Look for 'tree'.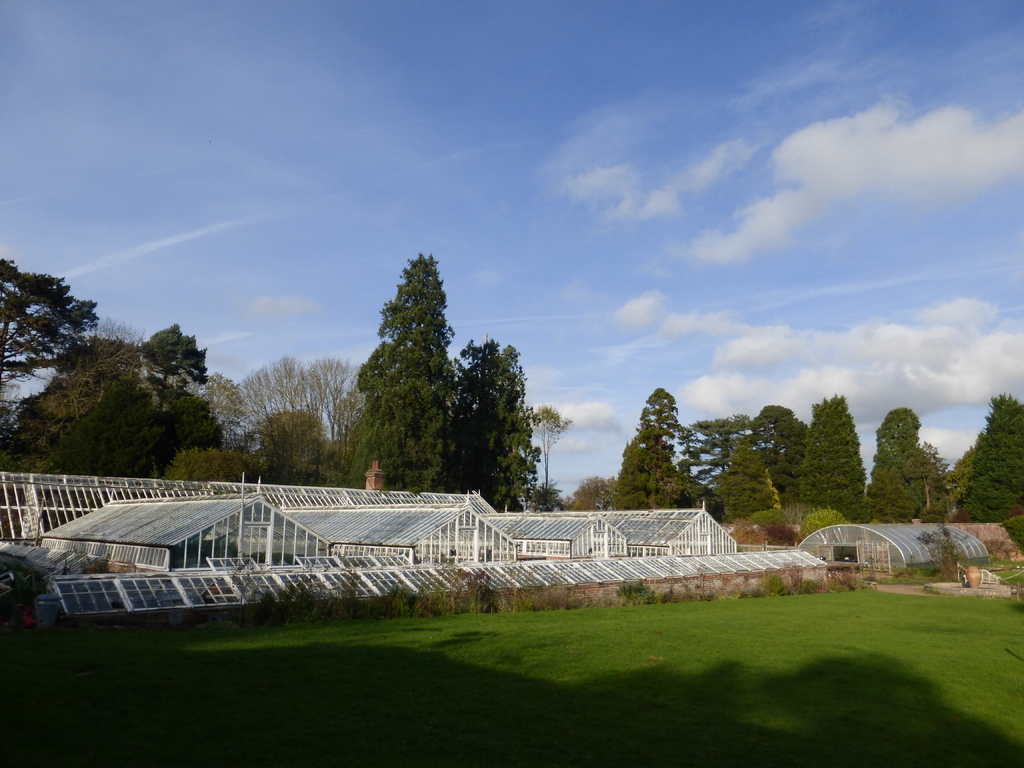
Found: 348:229:472:490.
